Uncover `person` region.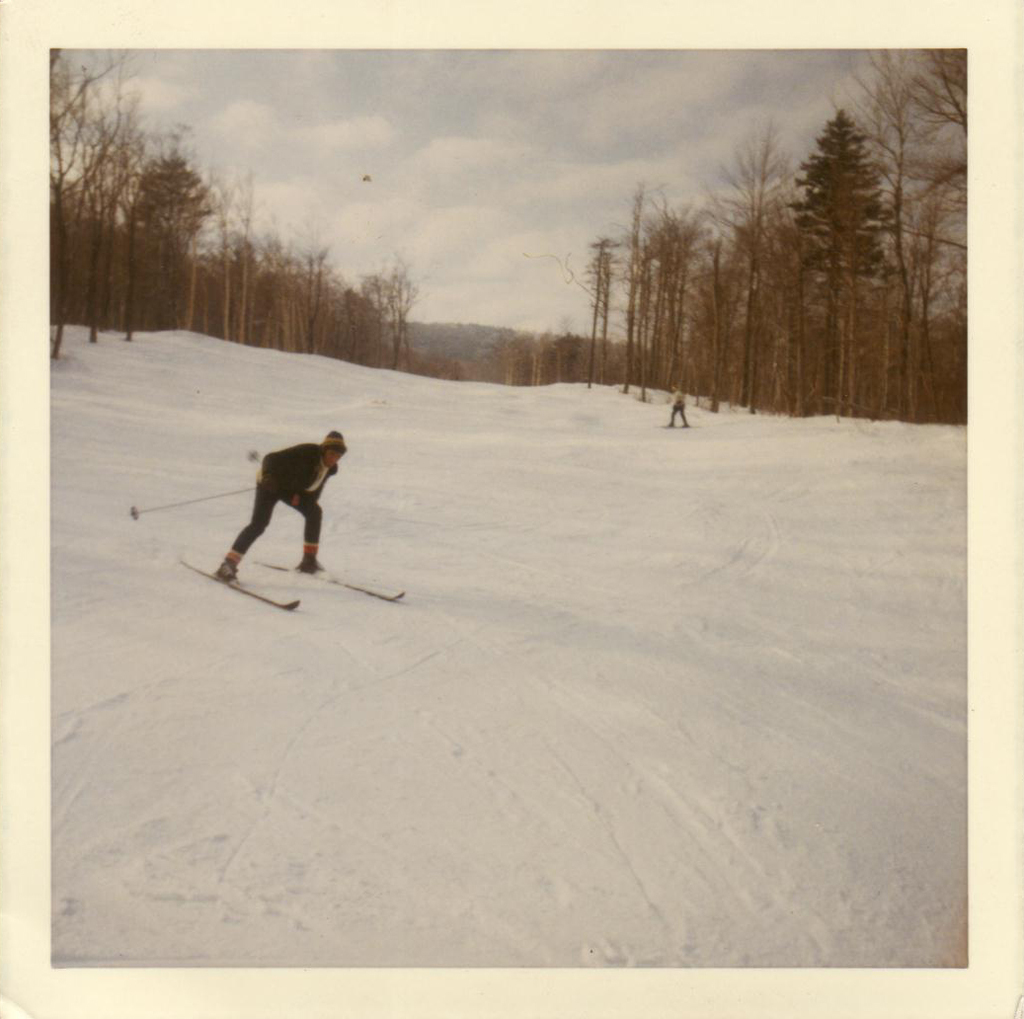
Uncovered: <box>201,423,352,587</box>.
